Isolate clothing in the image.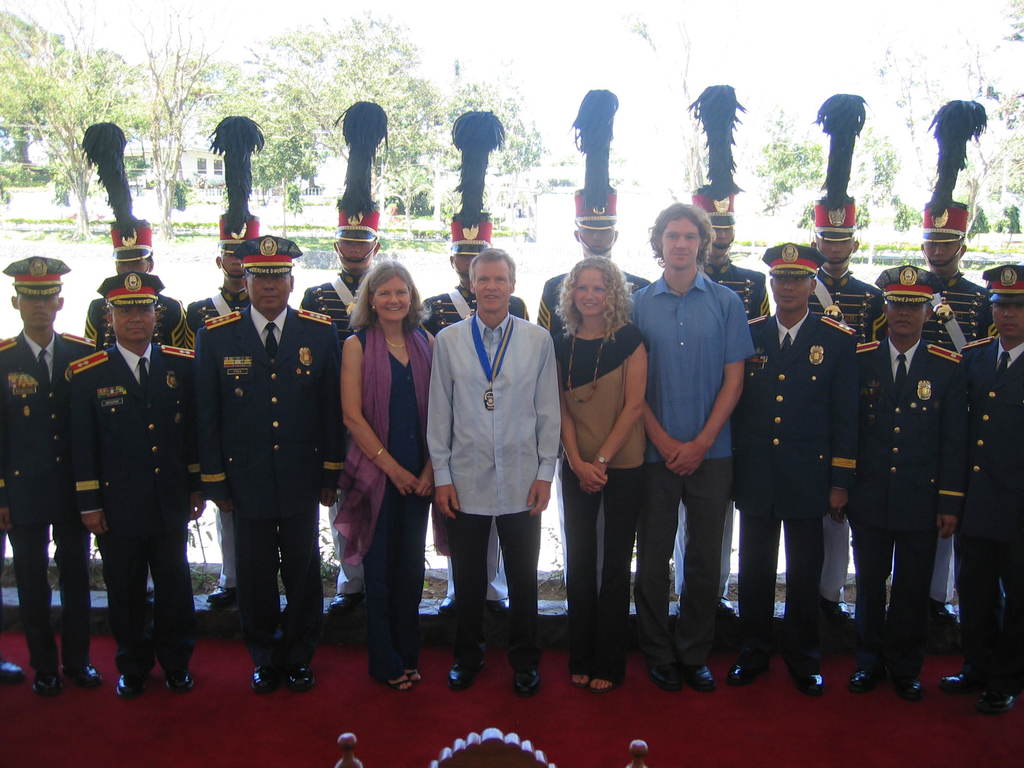
Isolated region: {"x1": 842, "y1": 320, "x2": 959, "y2": 668}.
